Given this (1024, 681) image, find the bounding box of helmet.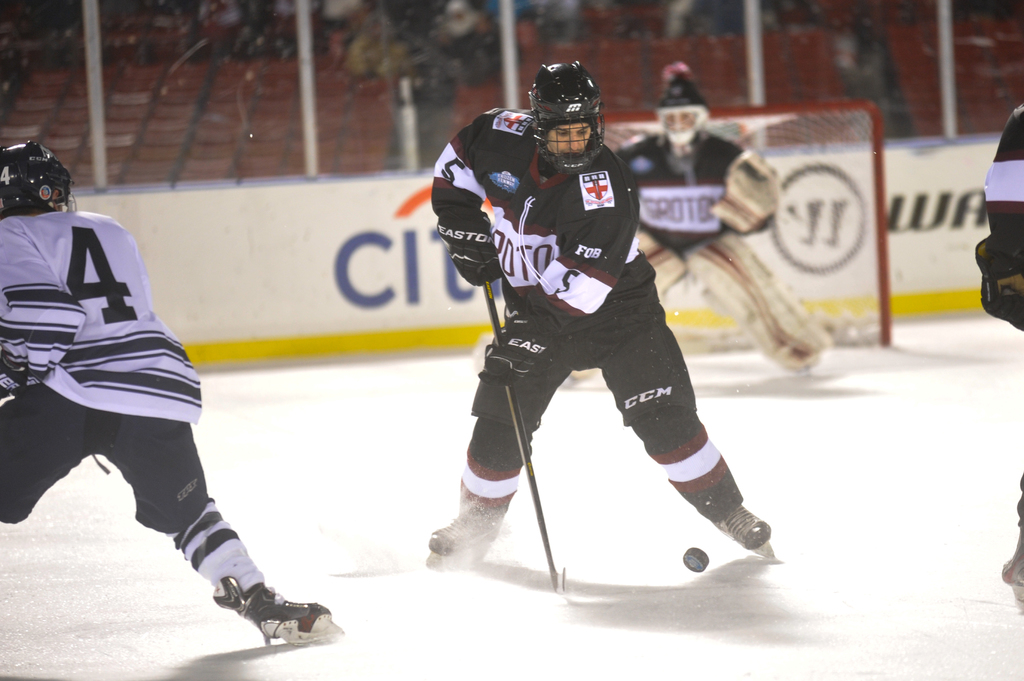
bbox=(0, 141, 74, 221).
